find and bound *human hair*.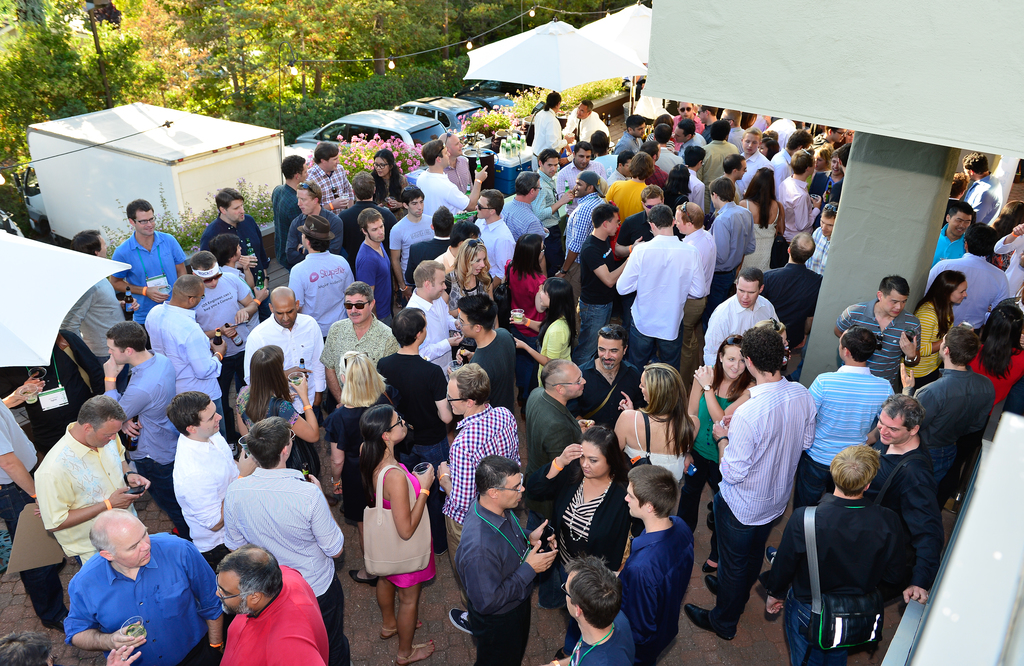
Bound: rect(346, 281, 375, 305).
